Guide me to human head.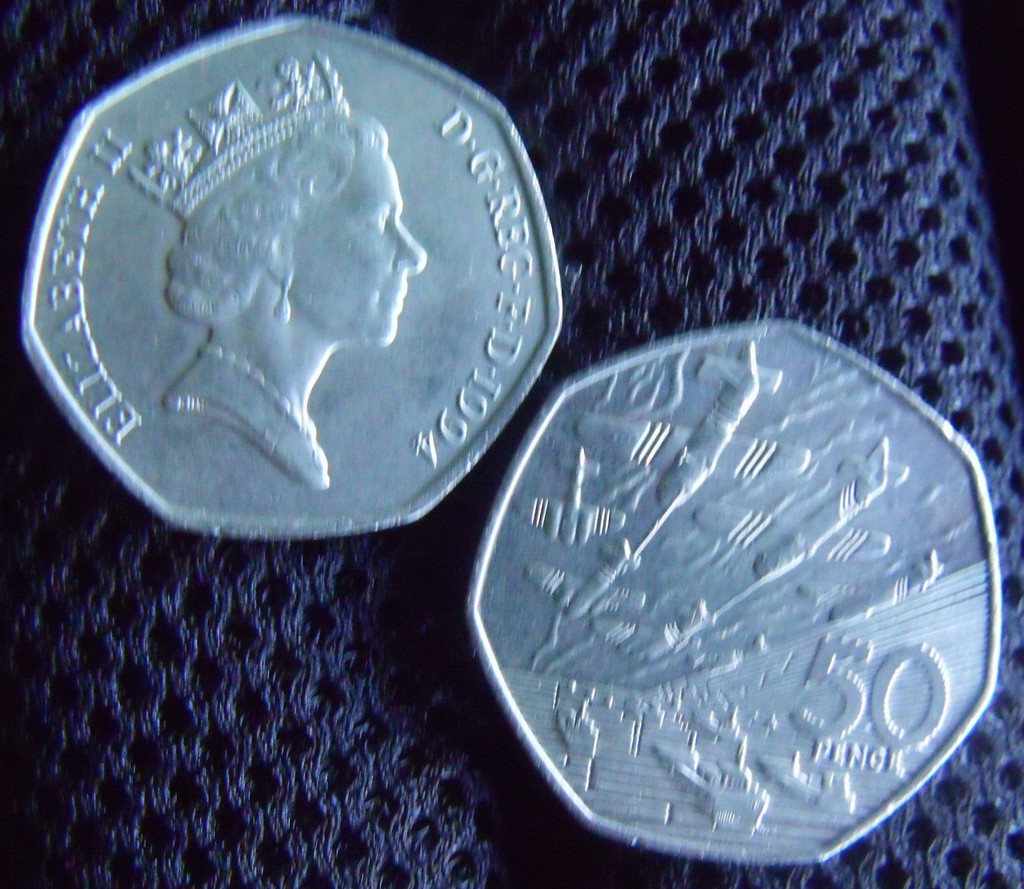
Guidance: <region>131, 47, 430, 344</region>.
